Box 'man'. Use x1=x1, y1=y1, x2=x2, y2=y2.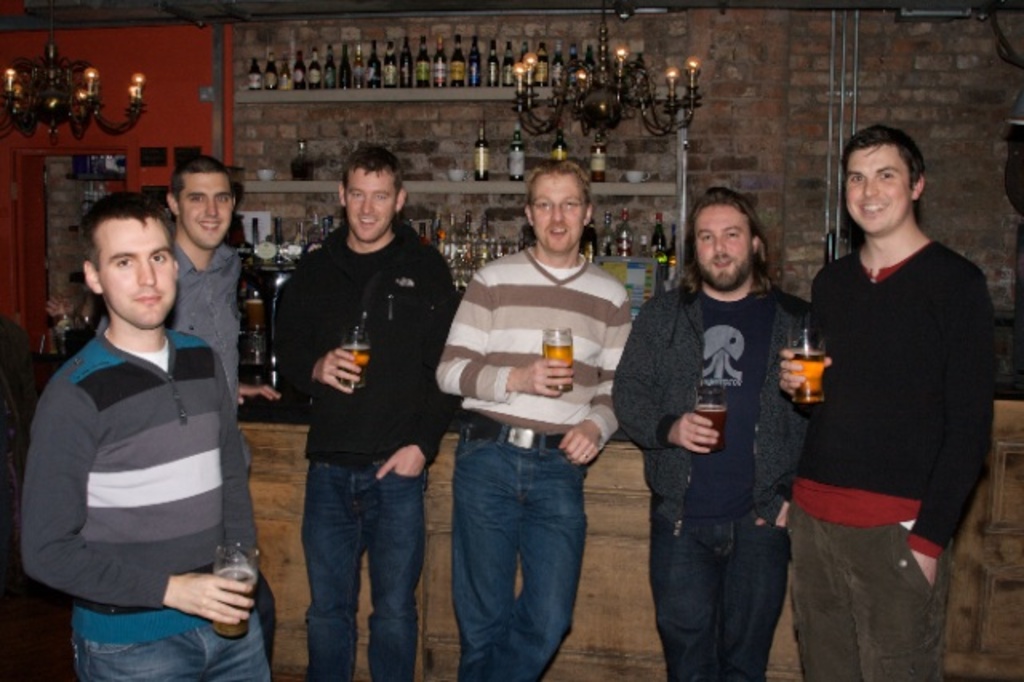
x1=165, y1=152, x2=280, y2=455.
